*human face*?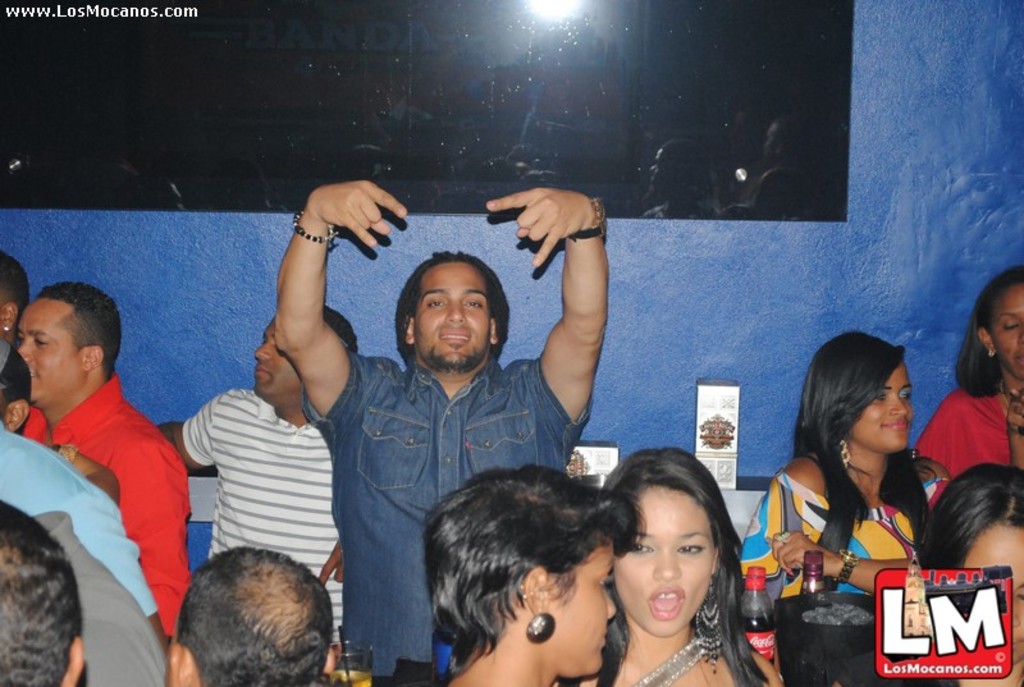
bbox(549, 539, 621, 681)
